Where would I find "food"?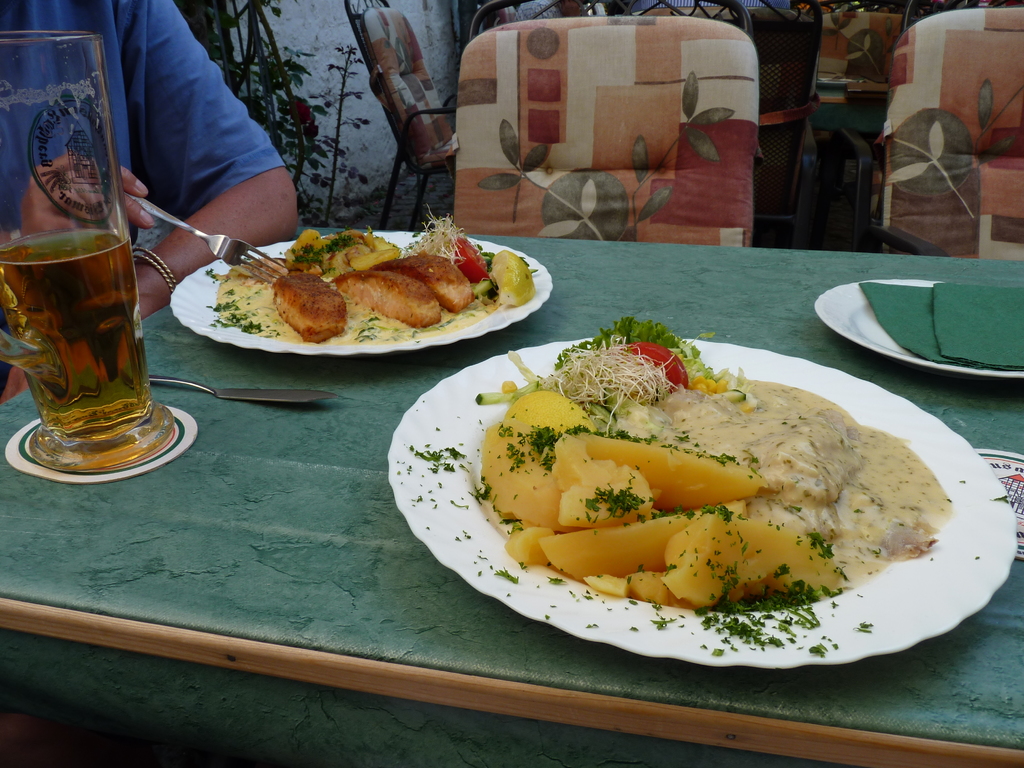
At x1=988 y1=494 x2=1011 y2=507.
